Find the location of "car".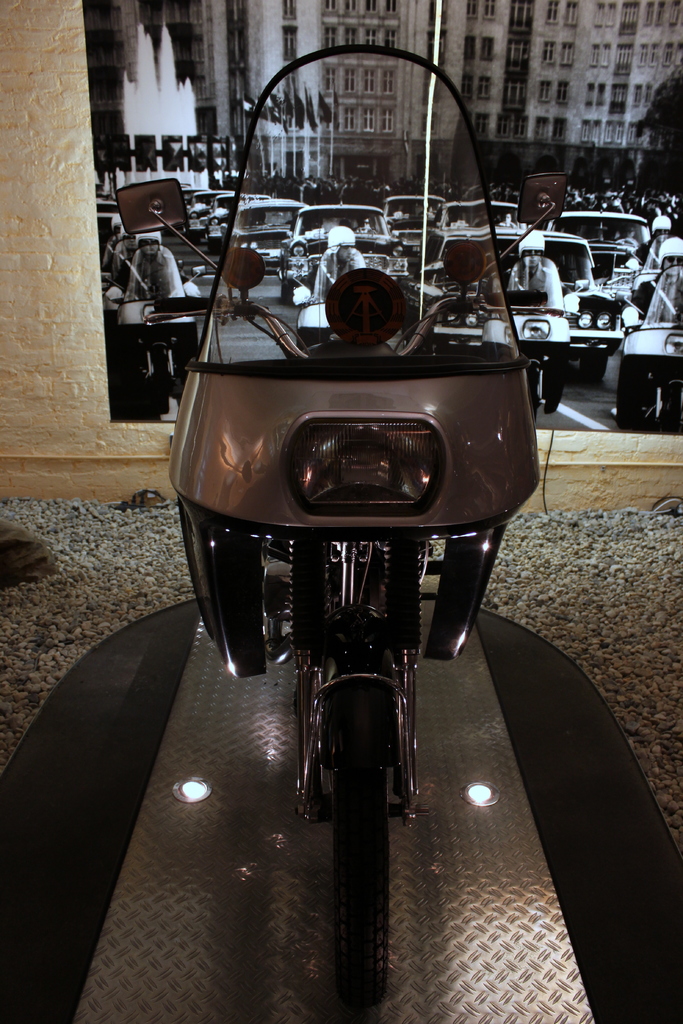
Location: [613,302,682,436].
